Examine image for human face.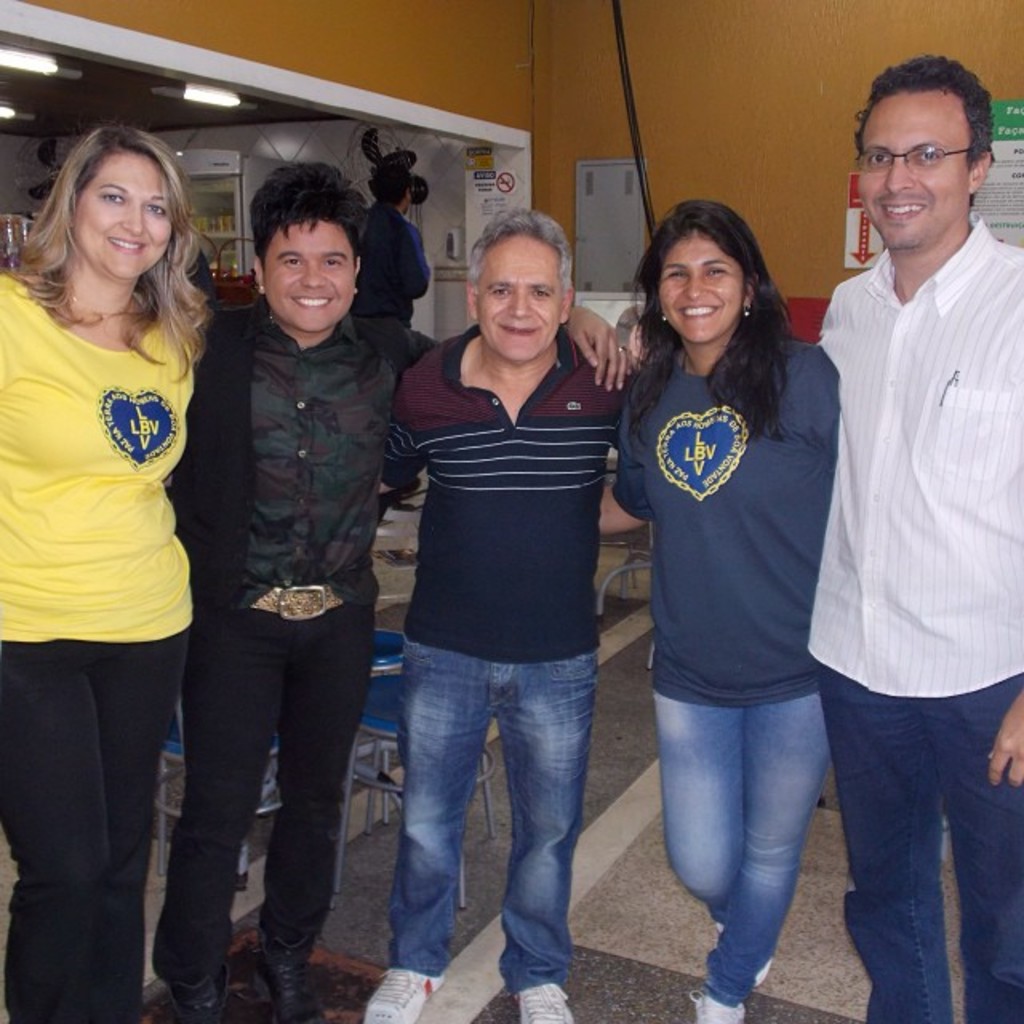
Examination result: detection(72, 149, 174, 282).
